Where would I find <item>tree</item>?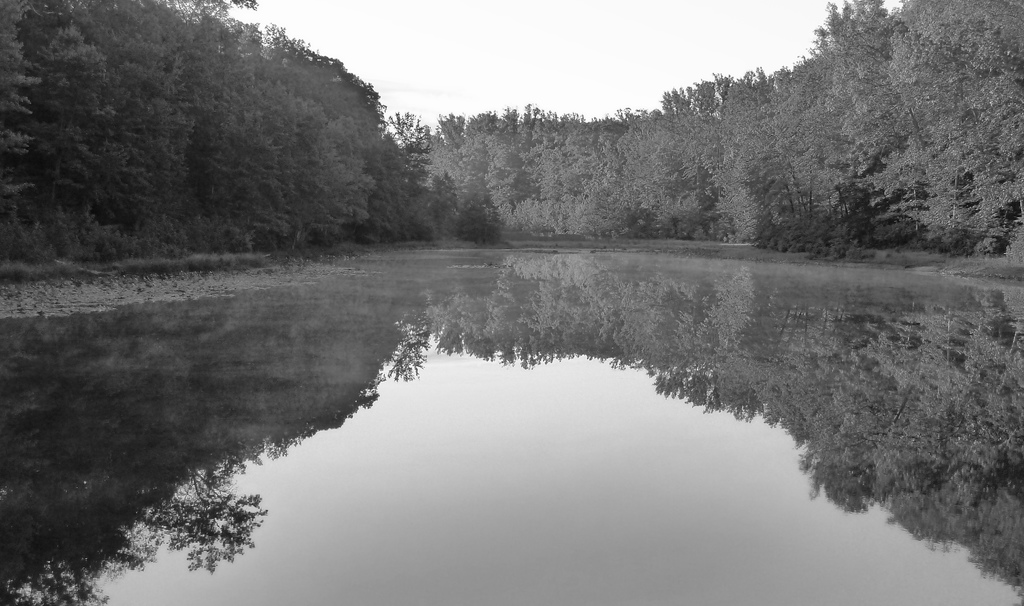
At [38,24,116,228].
